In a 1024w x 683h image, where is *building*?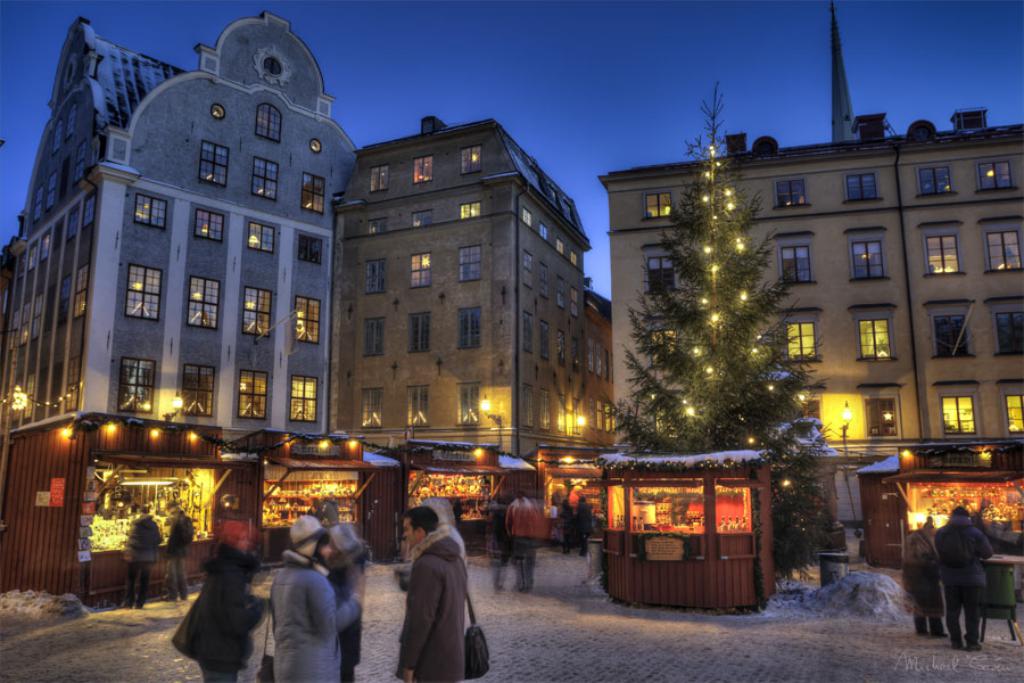
[595, 0, 1023, 454].
